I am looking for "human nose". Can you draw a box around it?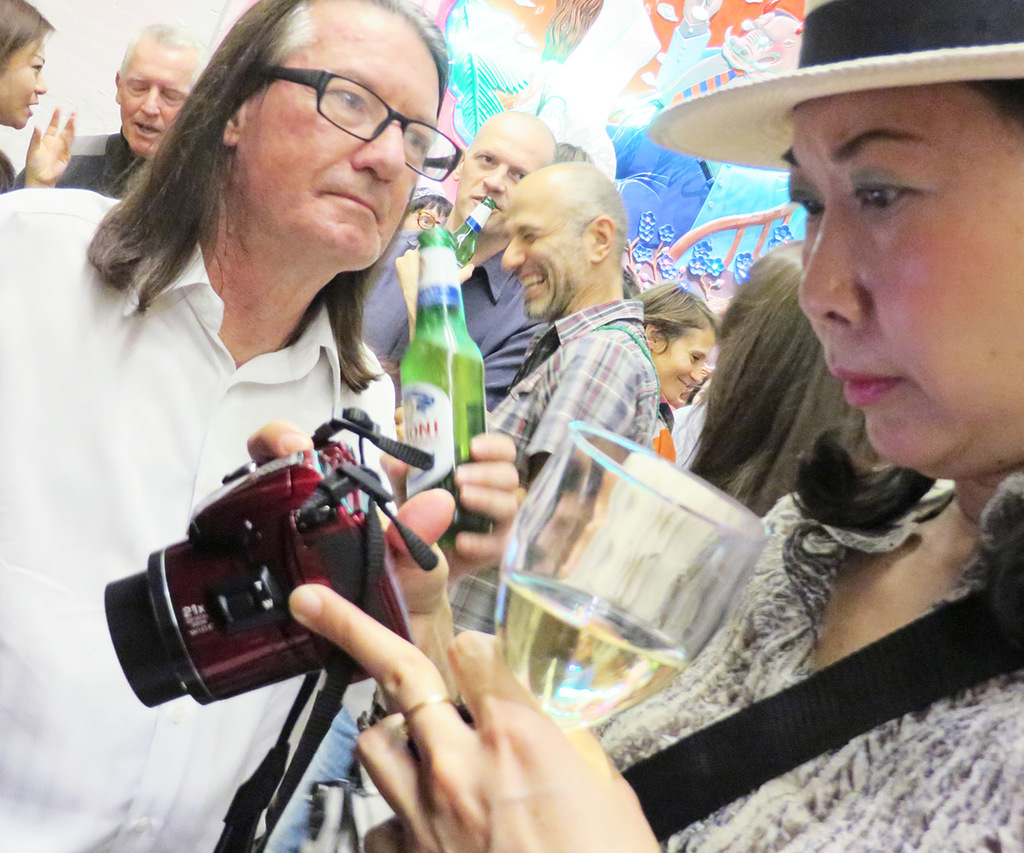
Sure, the bounding box is <box>482,160,505,191</box>.
